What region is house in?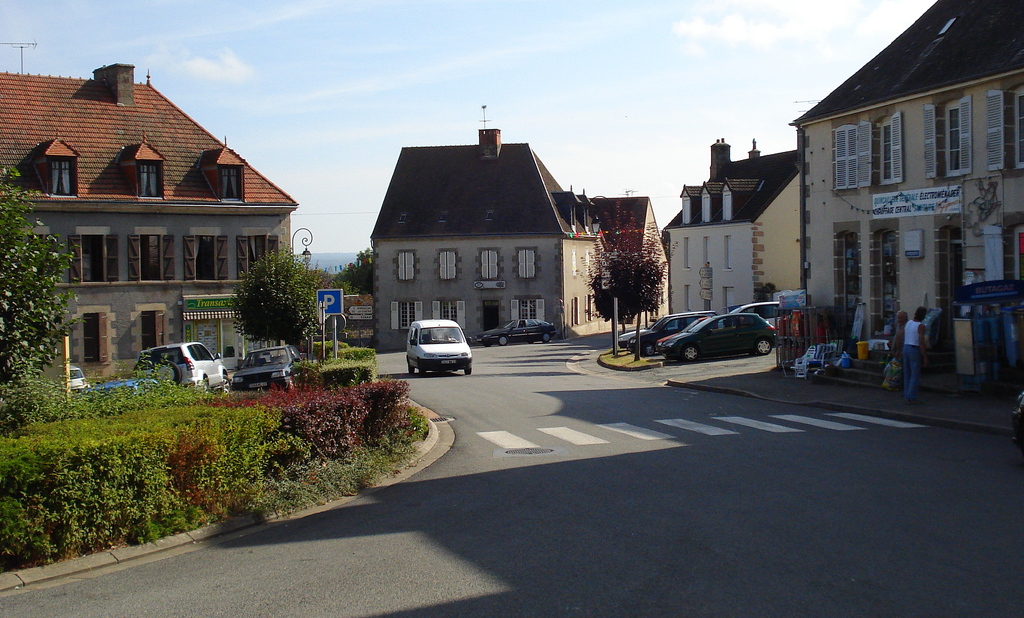
region(664, 134, 803, 315).
